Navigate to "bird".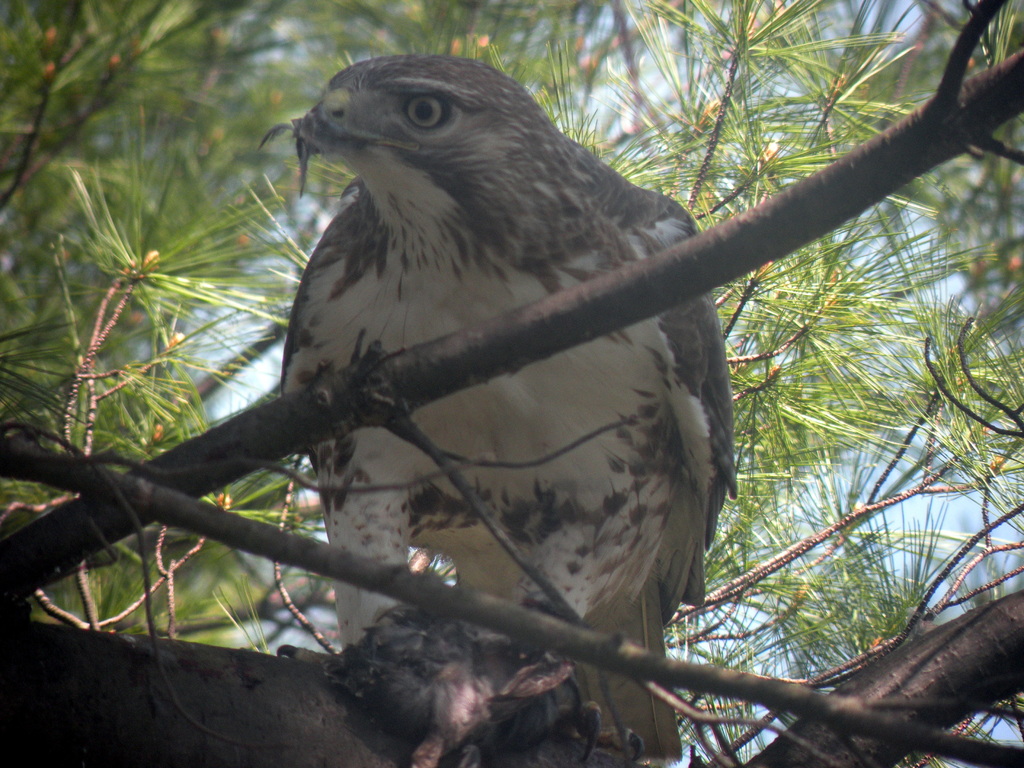
Navigation target: [x1=209, y1=65, x2=792, y2=704].
